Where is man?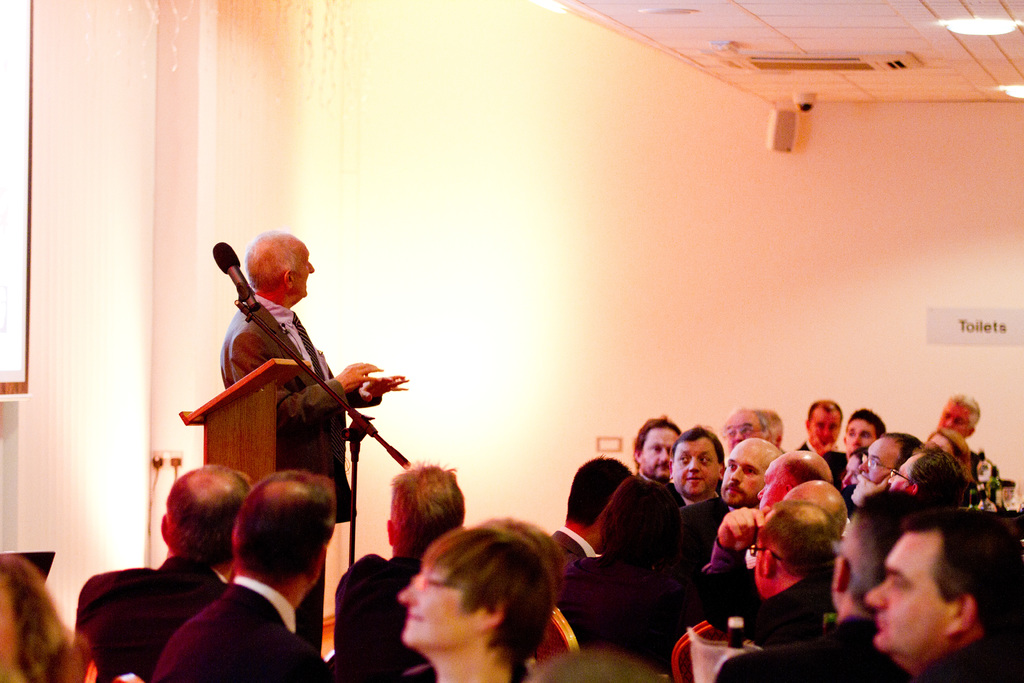
region(70, 466, 252, 682).
